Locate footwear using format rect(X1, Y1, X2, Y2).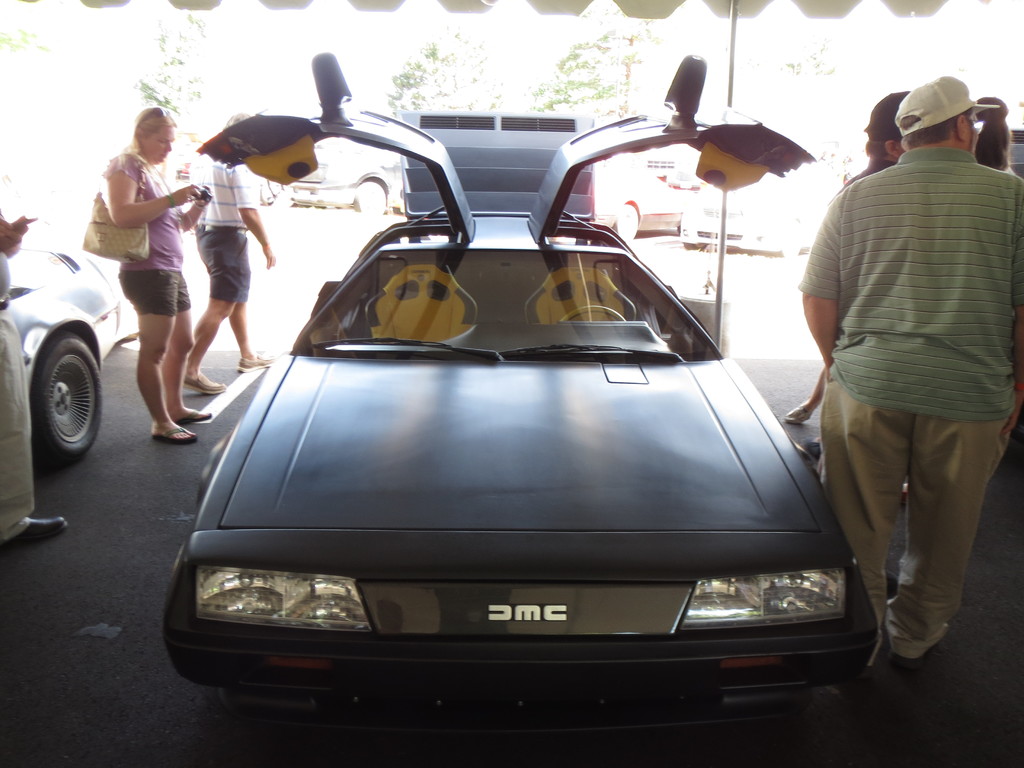
rect(182, 372, 223, 397).
